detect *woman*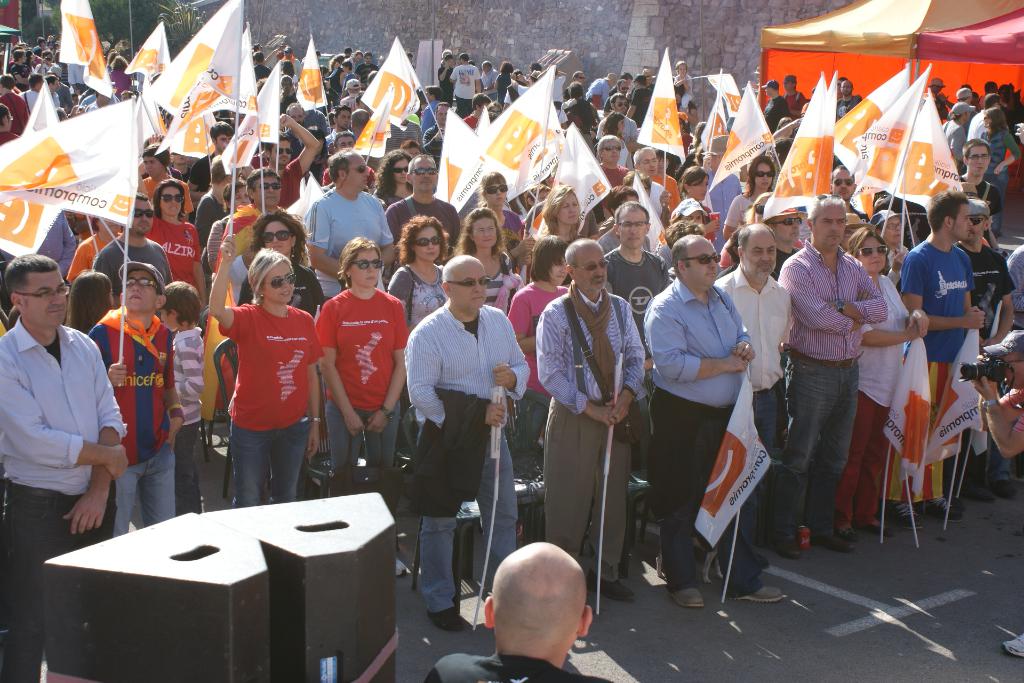
(left=228, top=206, right=328, bottom=320)
